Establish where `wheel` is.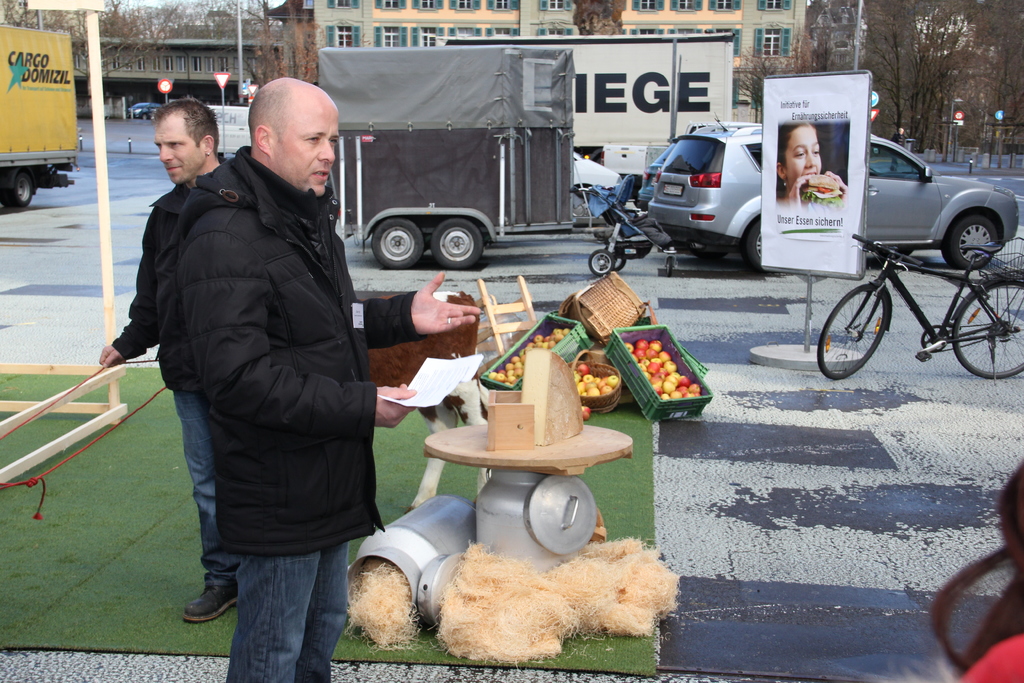
Established at [591, 251, 609, 267].
